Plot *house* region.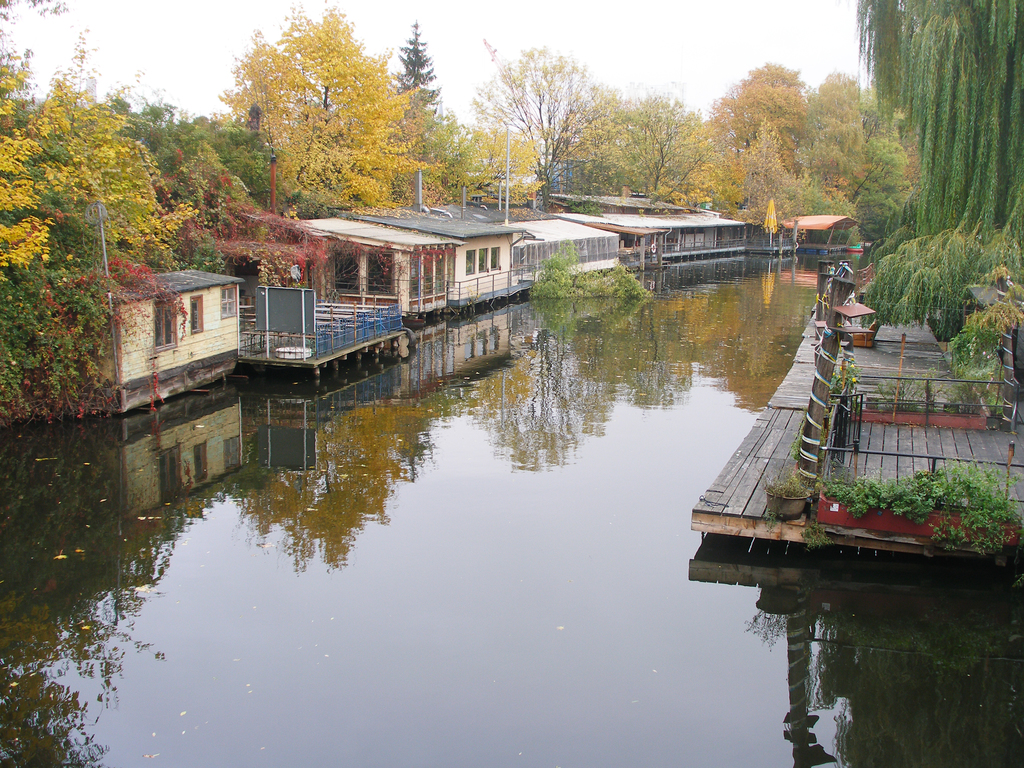
Plotted at [300,214,461,323].
